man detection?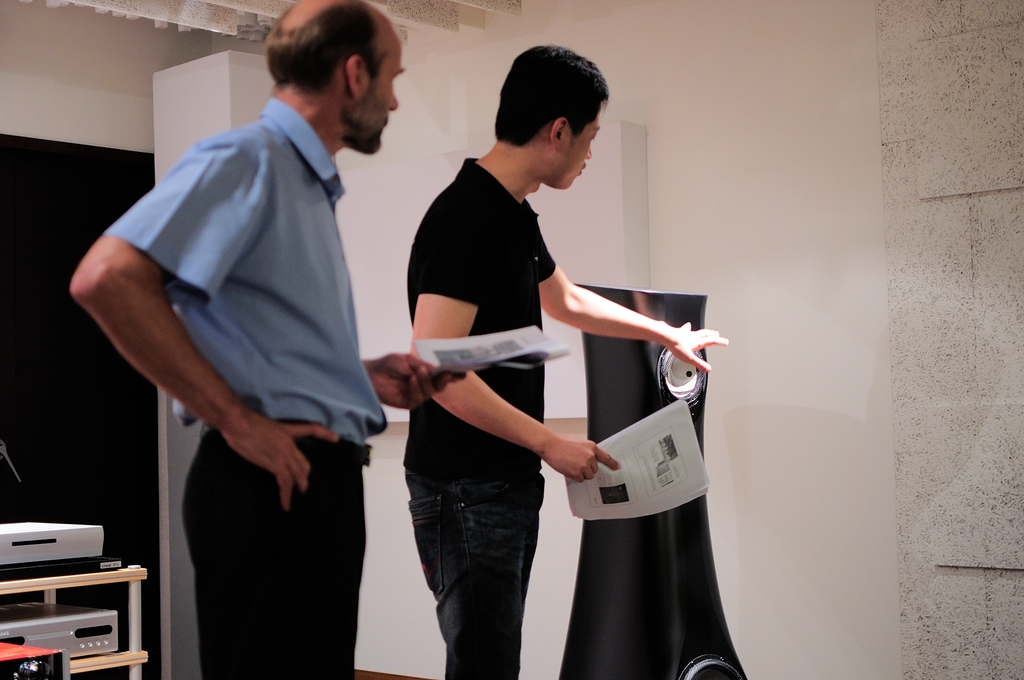
{"x1": 399, "y1": 41, "x2": 727, "y2": 679}
